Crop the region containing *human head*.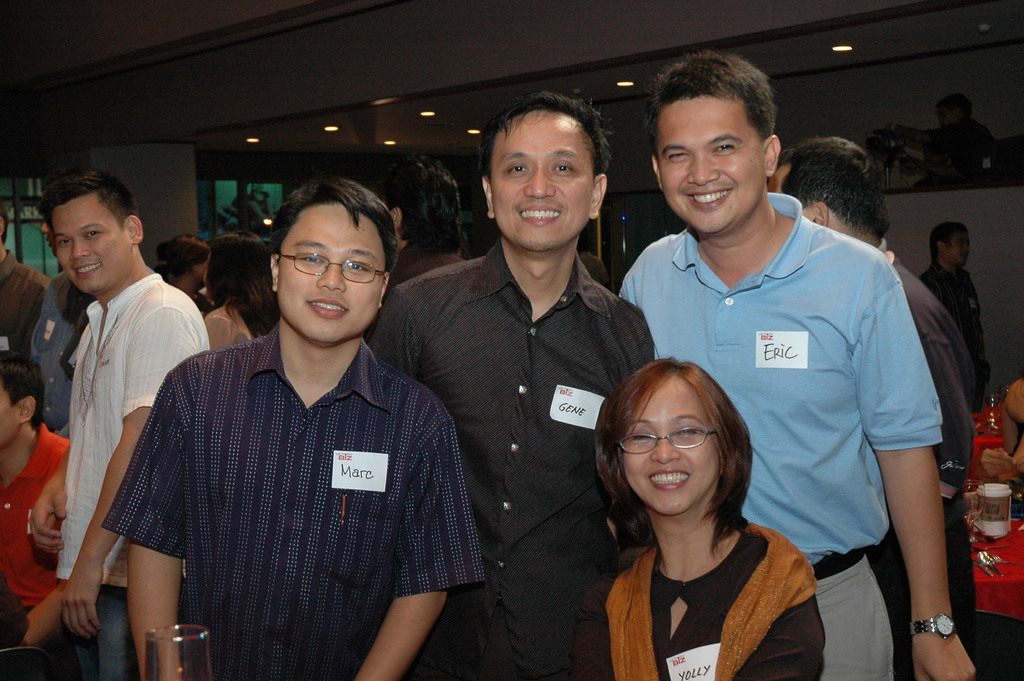
Crop region: 649, 50, 780, 238.
